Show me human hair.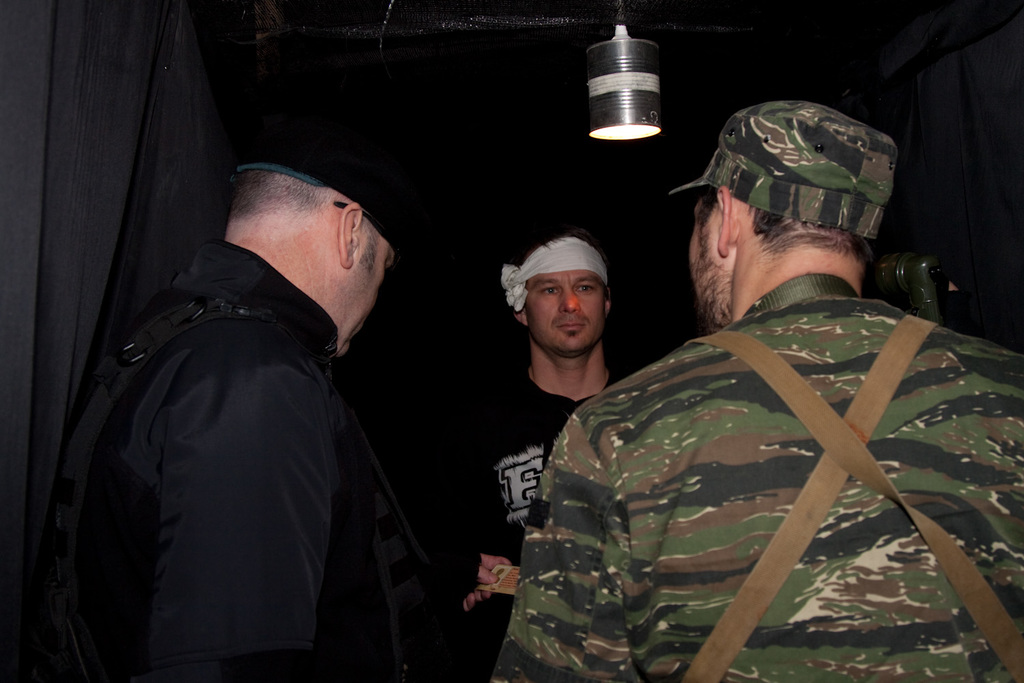
human hair is here: 699/192/880/272.
